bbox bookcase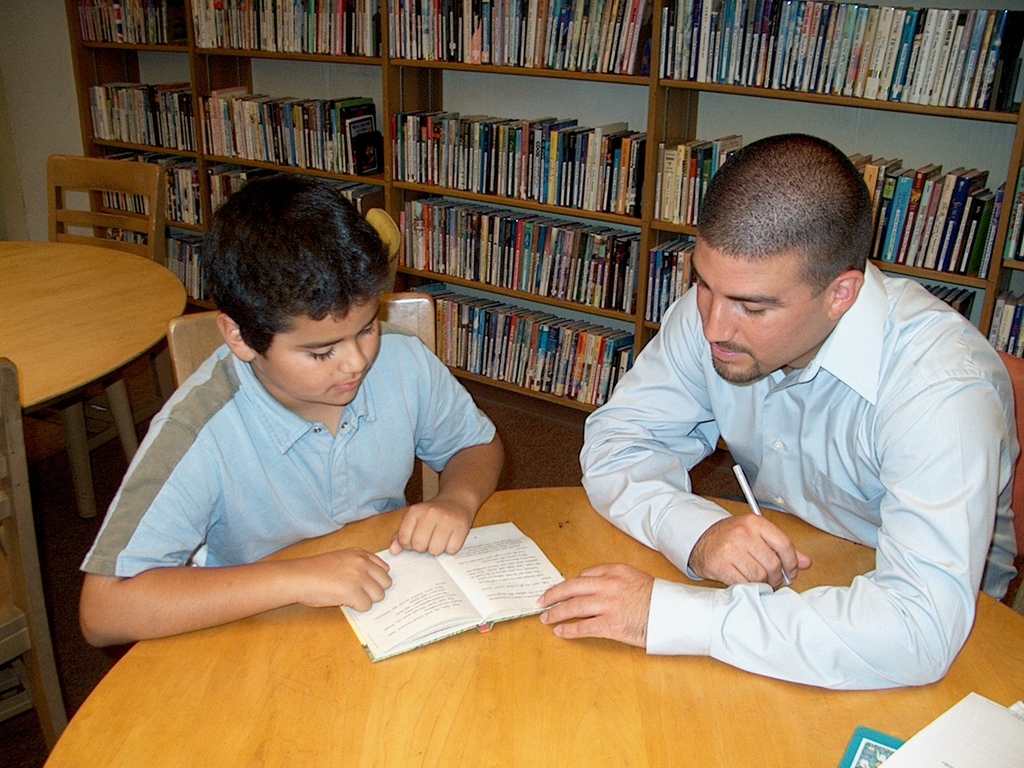
detection(66, 0, 1023, 460)
